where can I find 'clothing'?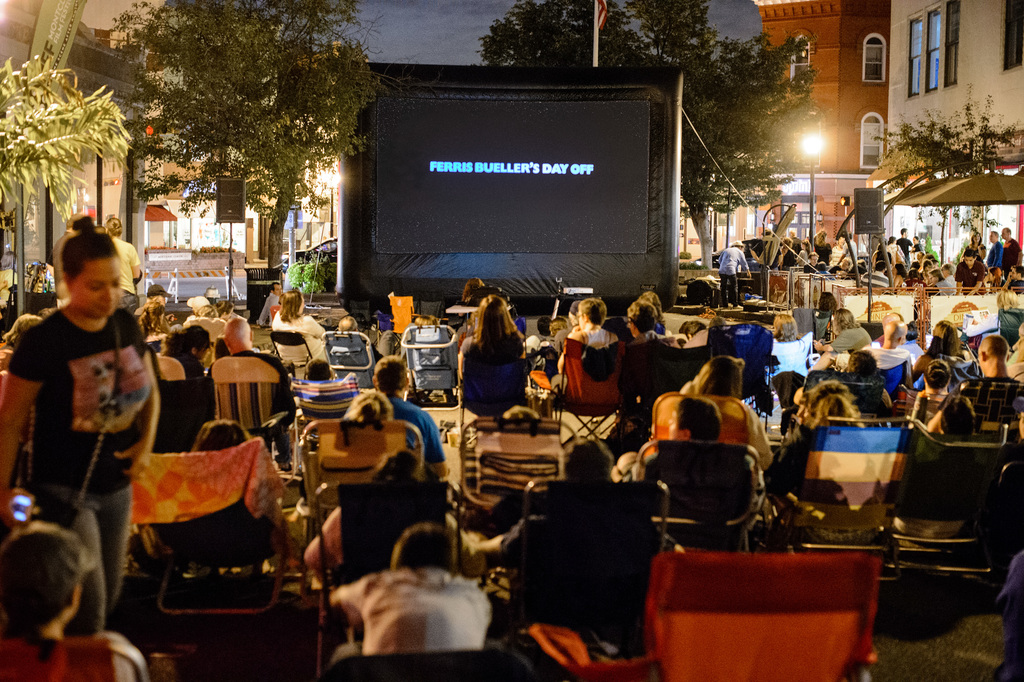
You can find it at 120,293,139,314.
